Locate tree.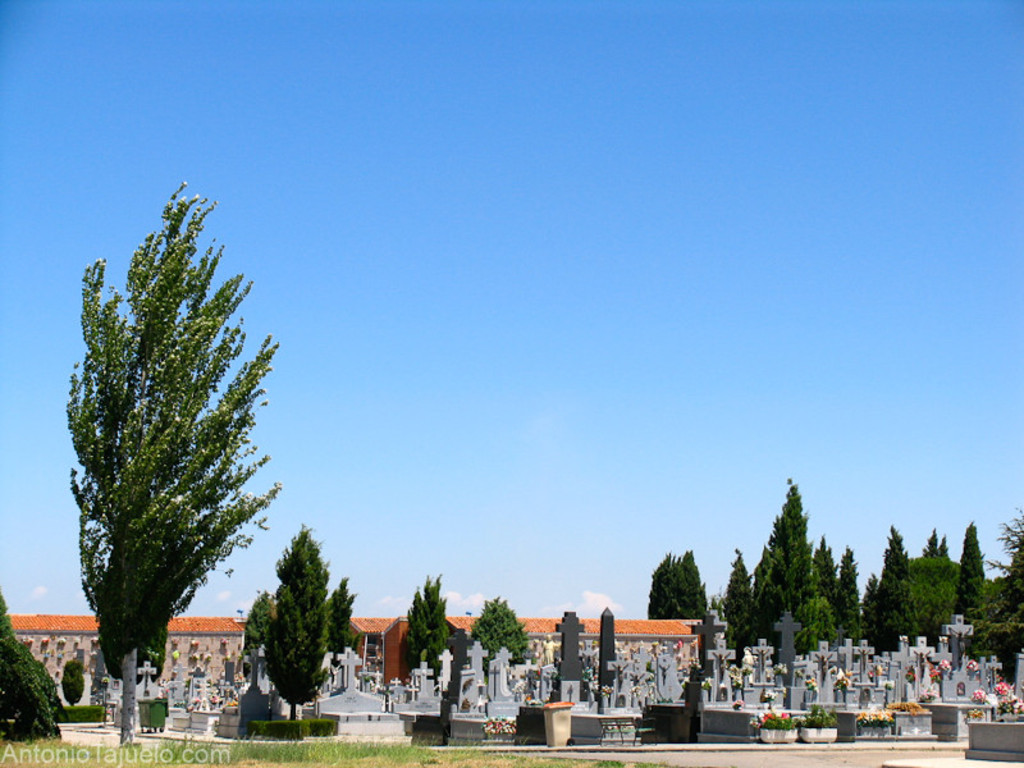
Bounding box: (242, 526, 351, 713).
